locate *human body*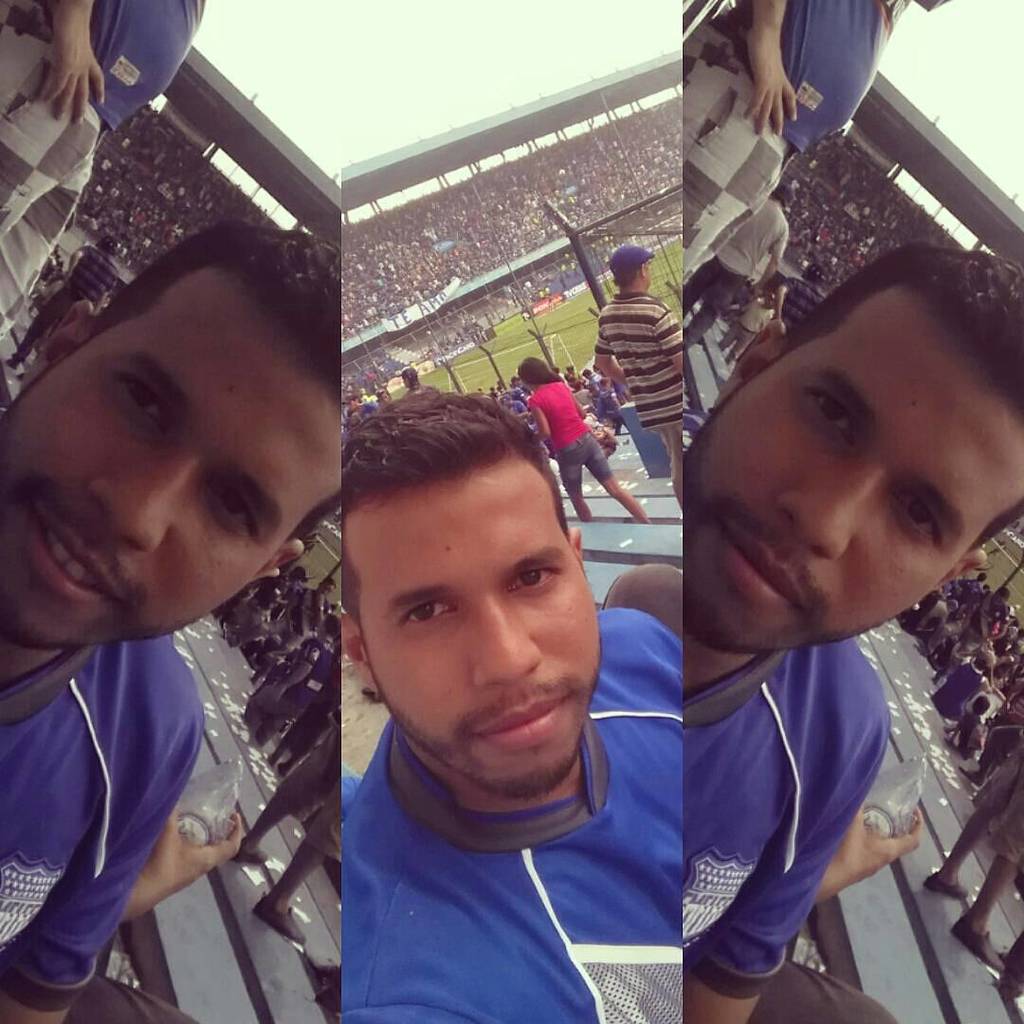
Rect(717, 304, 782, 359)
